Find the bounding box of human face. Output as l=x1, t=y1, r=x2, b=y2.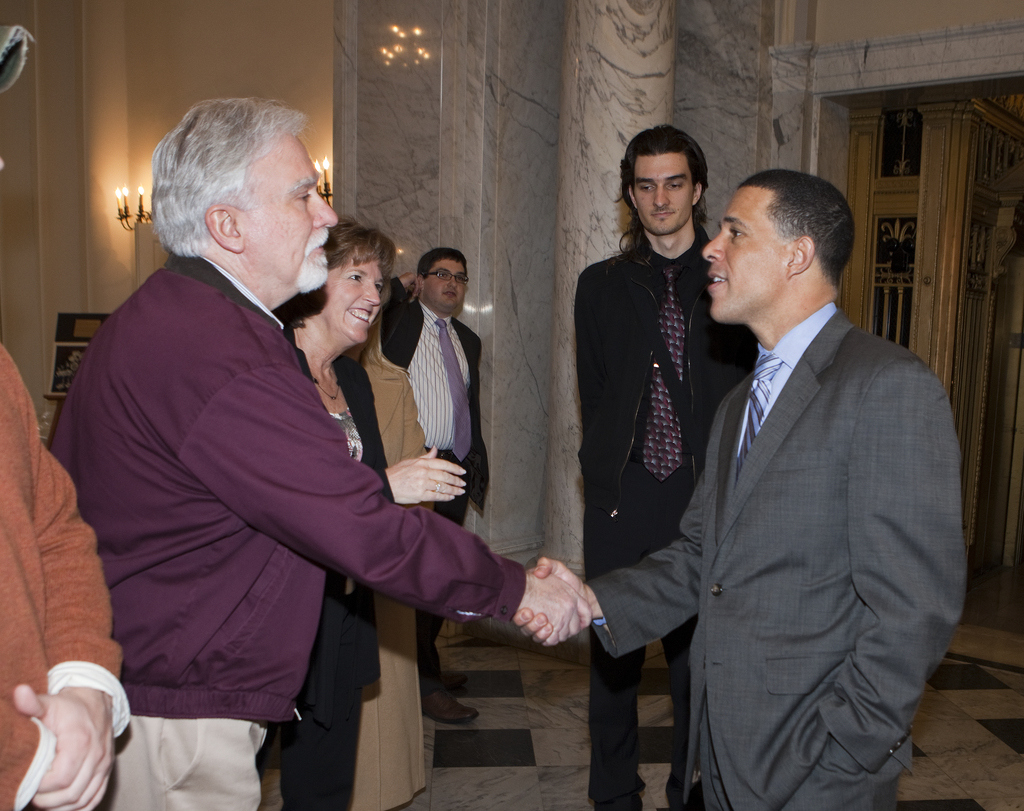
l=321, t=238, r=389, b=341.
